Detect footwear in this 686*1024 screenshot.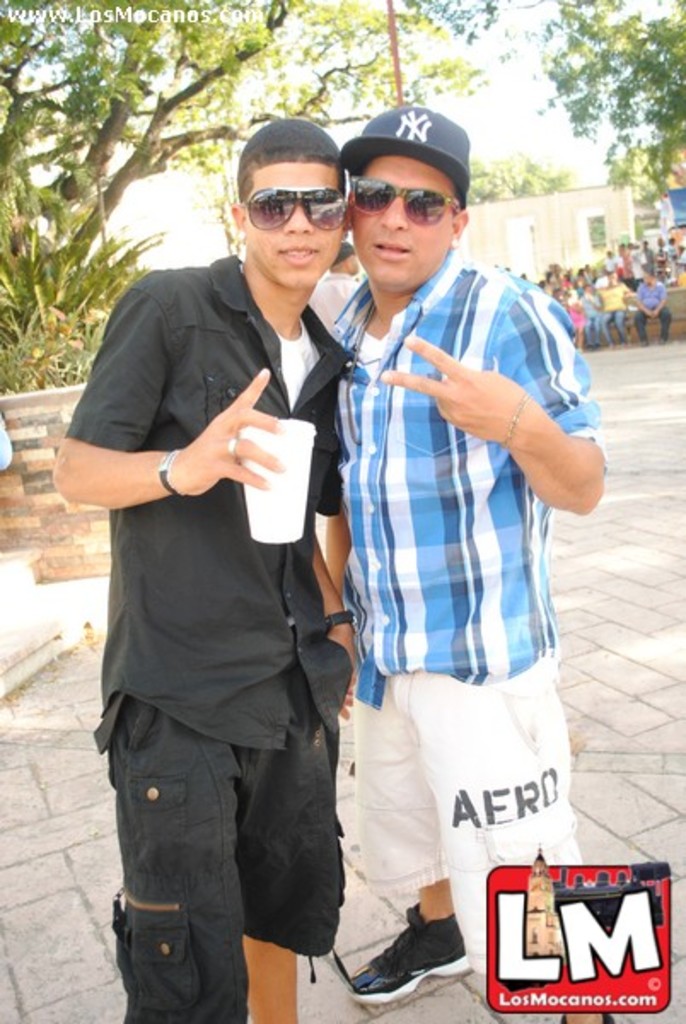
Detection: bbox=[561, 1012, 616, 1022].
